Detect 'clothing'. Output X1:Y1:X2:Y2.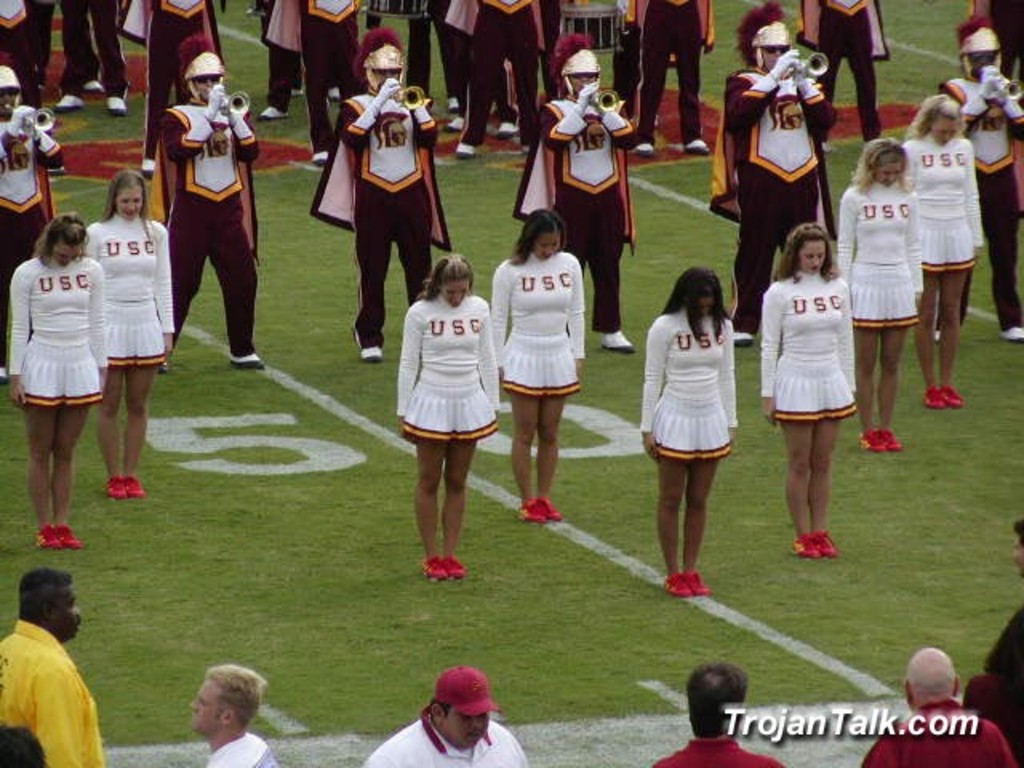
541:0:560:88.
